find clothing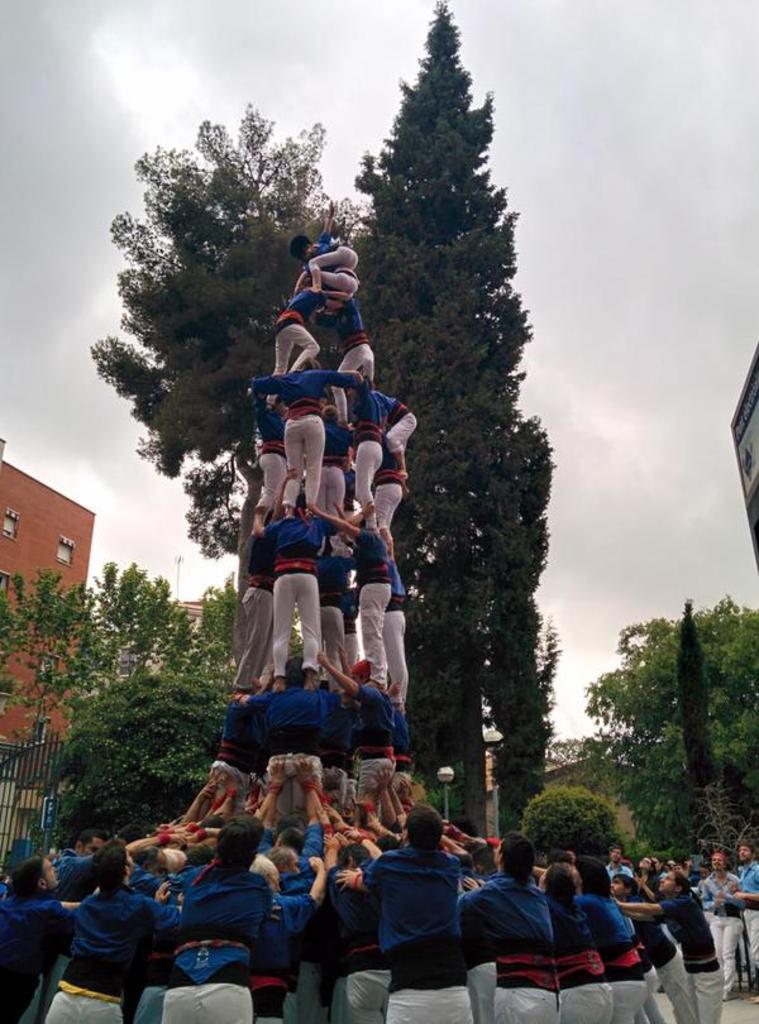
Rect(362, 844, 479, 997)
